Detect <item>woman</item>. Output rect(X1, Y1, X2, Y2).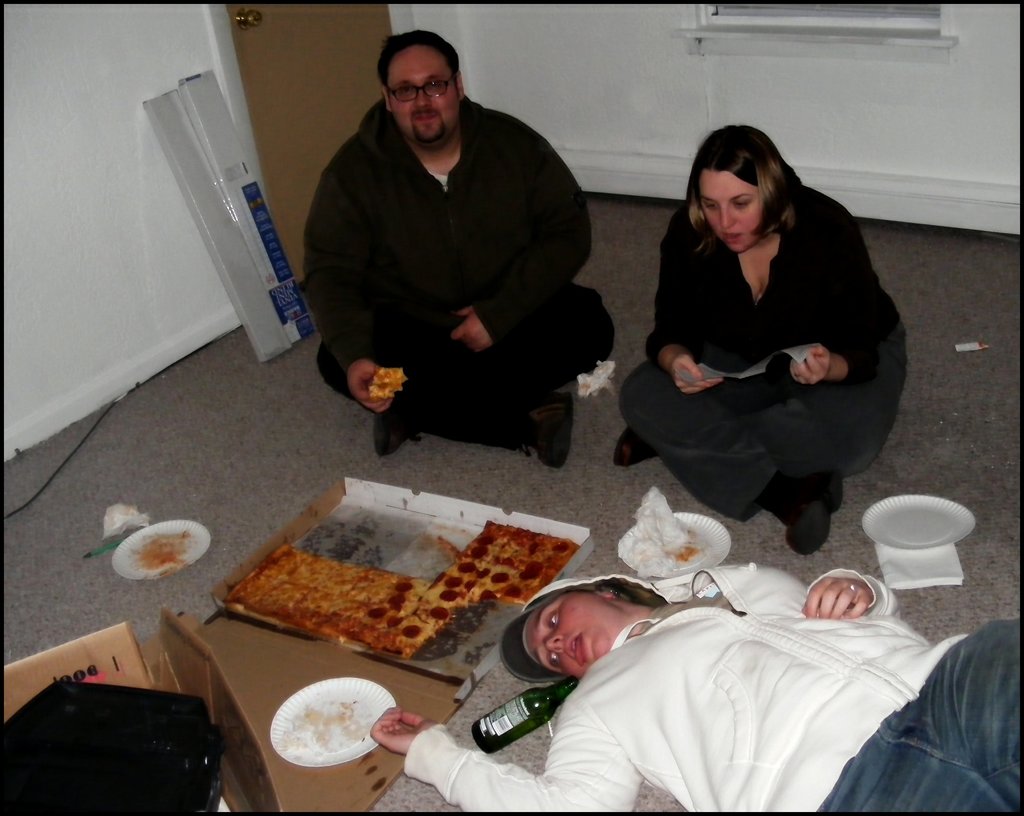
rect(631, 87, 886, 589).
